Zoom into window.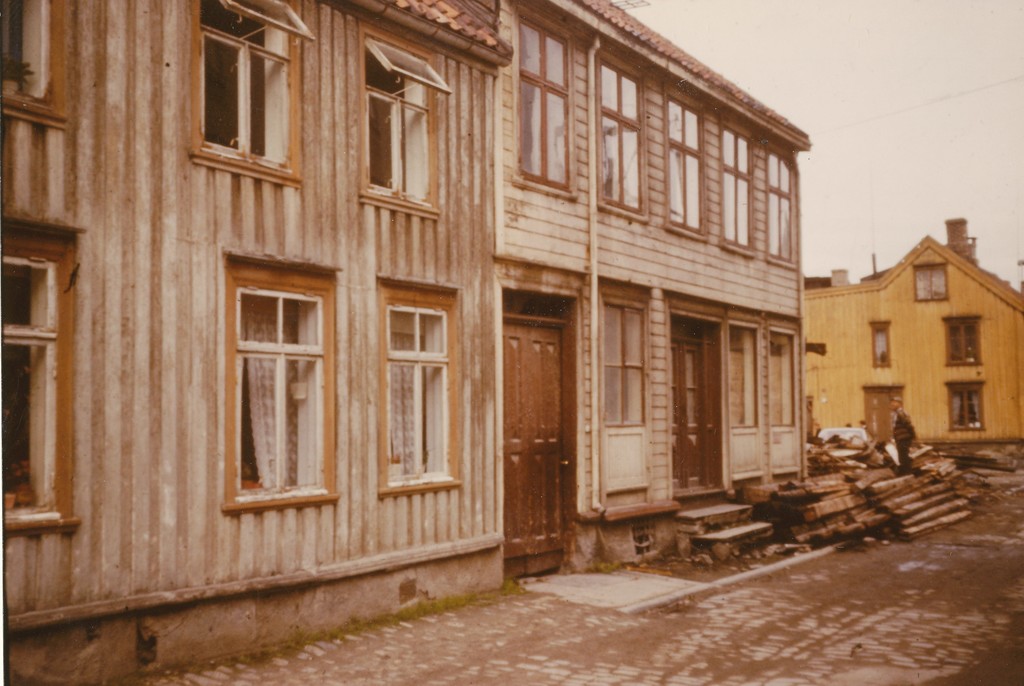
Zoom target: 357, 35, 457, 221.
